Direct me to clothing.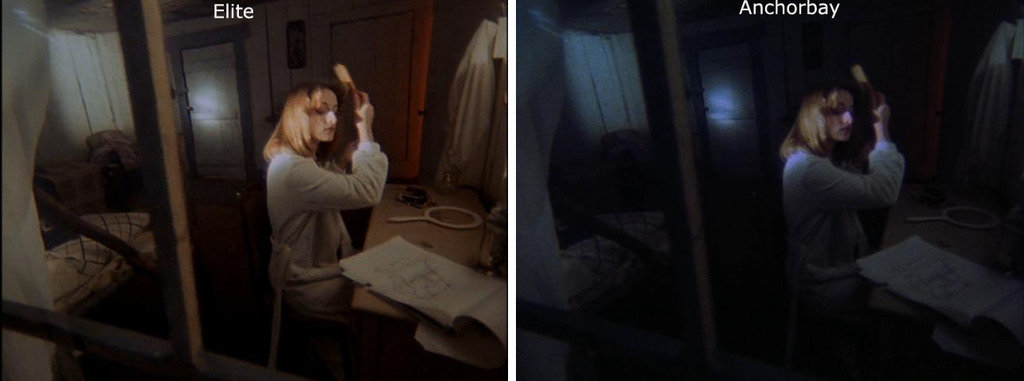
Direction: 265,147,393,348.
